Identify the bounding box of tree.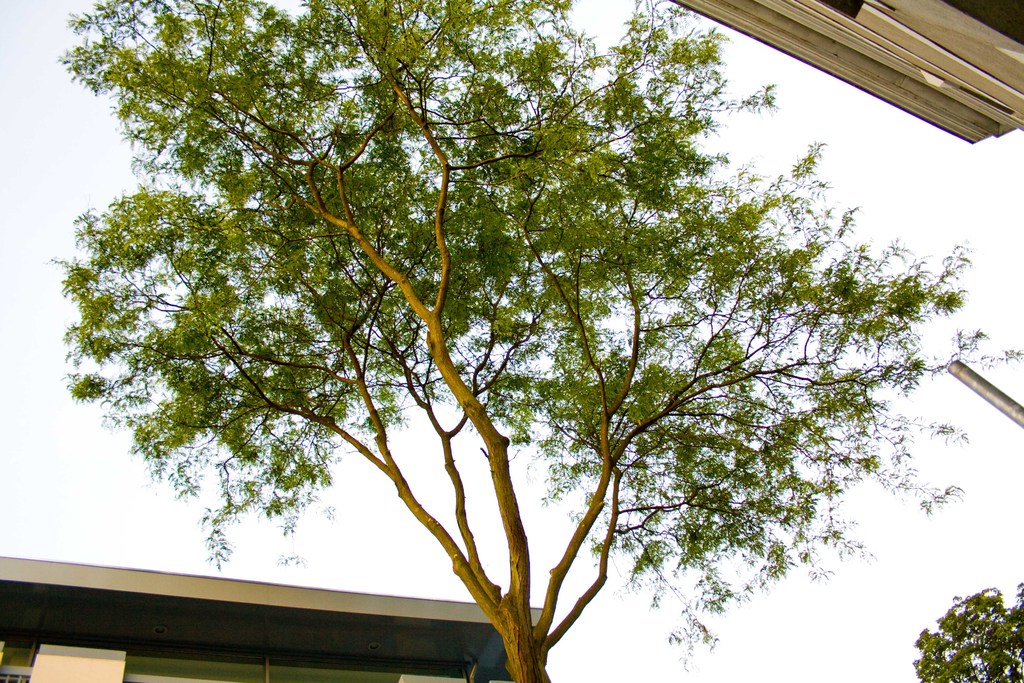
bbox(41, 0, 1020, 682).
